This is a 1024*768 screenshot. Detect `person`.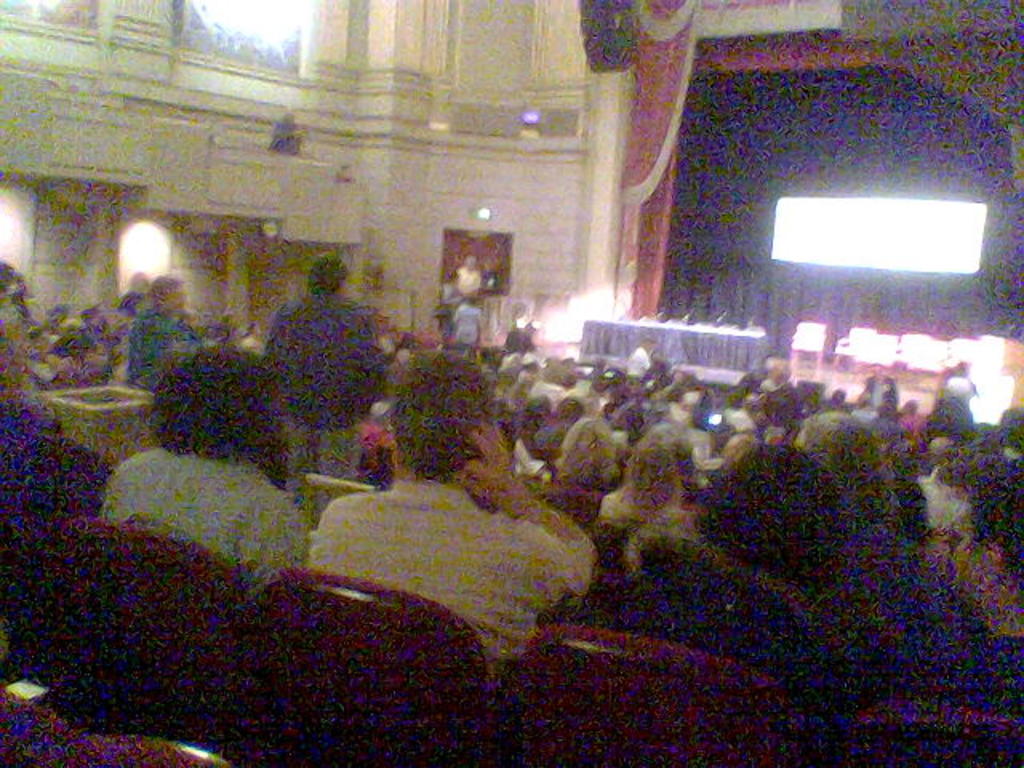
box(458, 248, 485, 296).
